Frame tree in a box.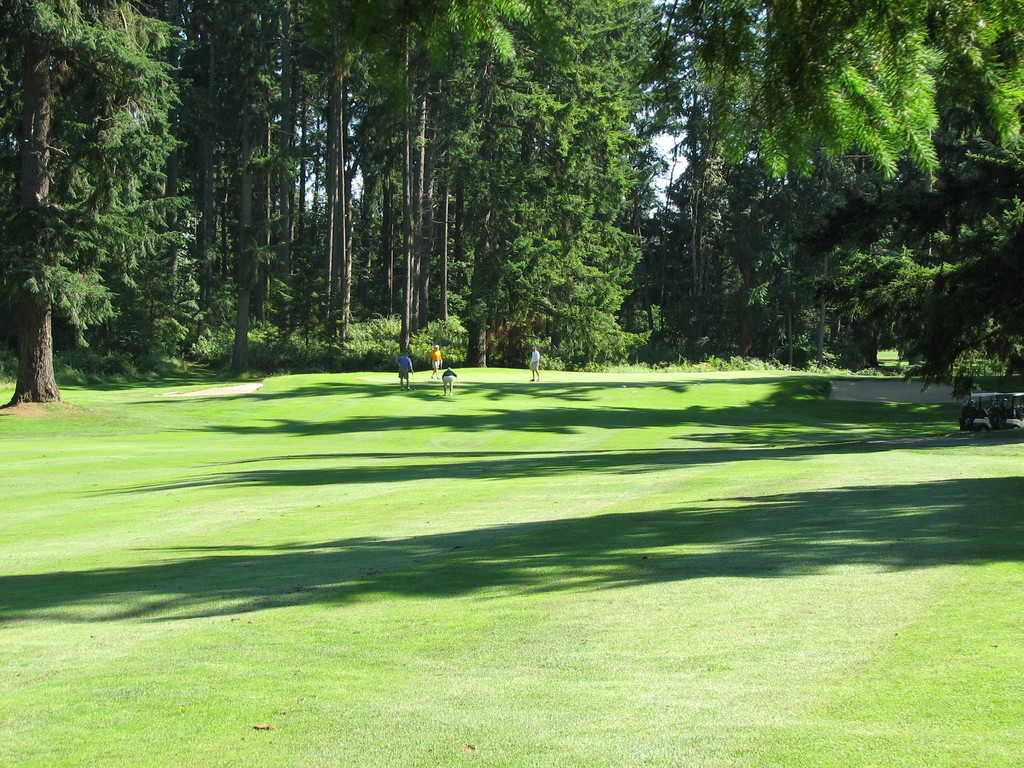
box(389, 4, 584, 138).
